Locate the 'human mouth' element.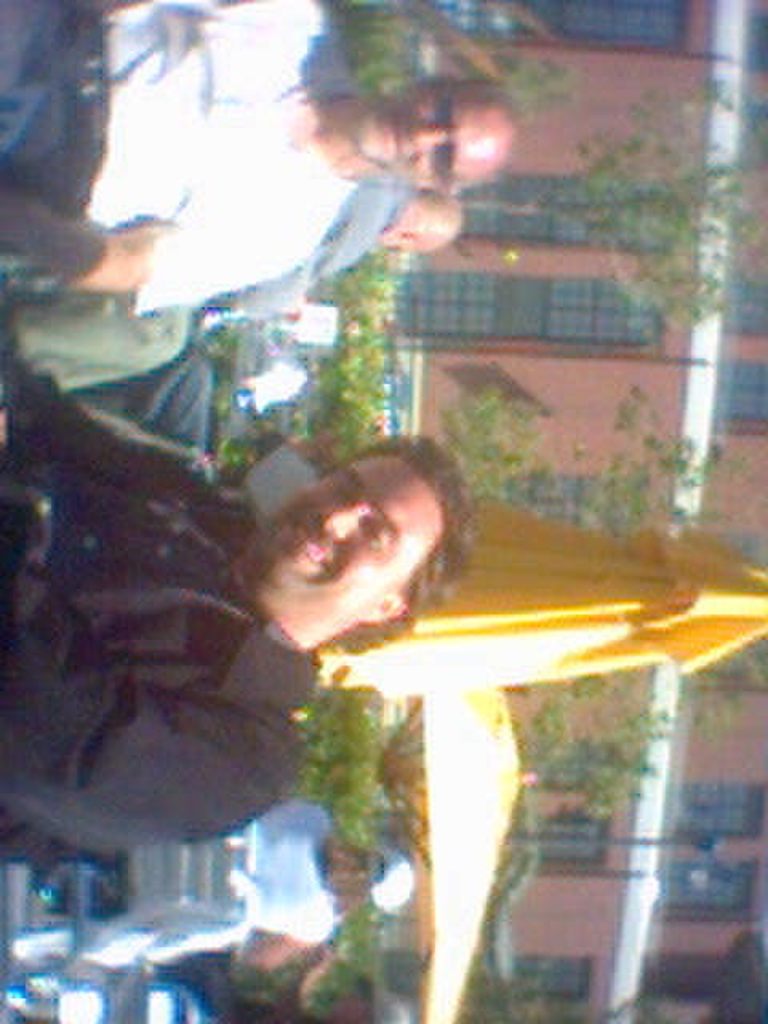
Element bbox: left=291, top=520, right=331, bottom=570.
